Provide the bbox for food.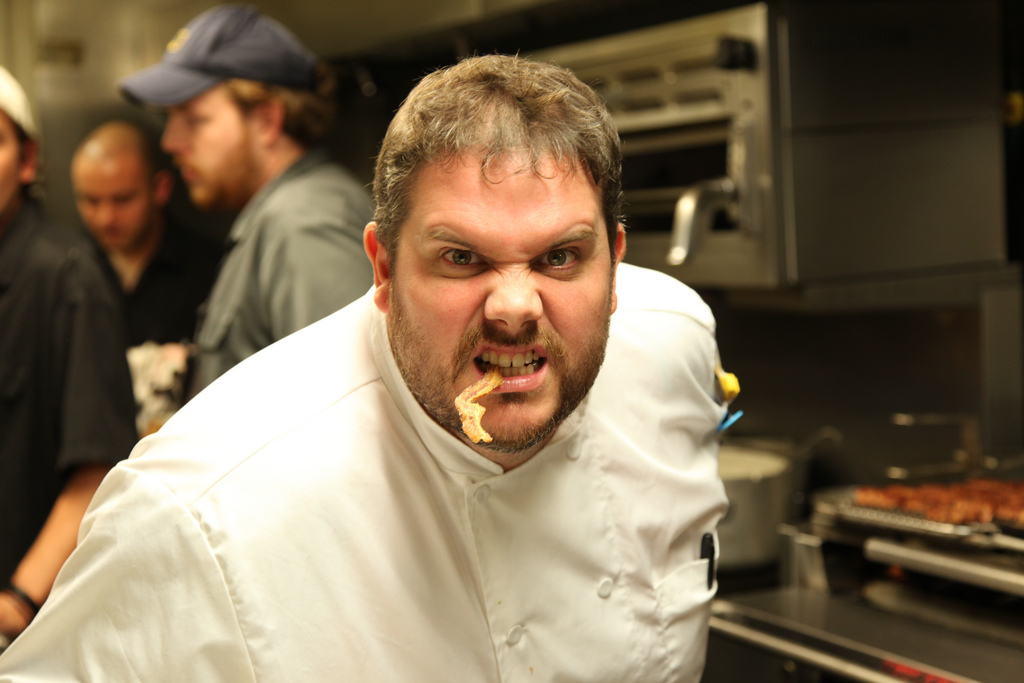
(x1=455, y1=367, x2=501, y2=441).
